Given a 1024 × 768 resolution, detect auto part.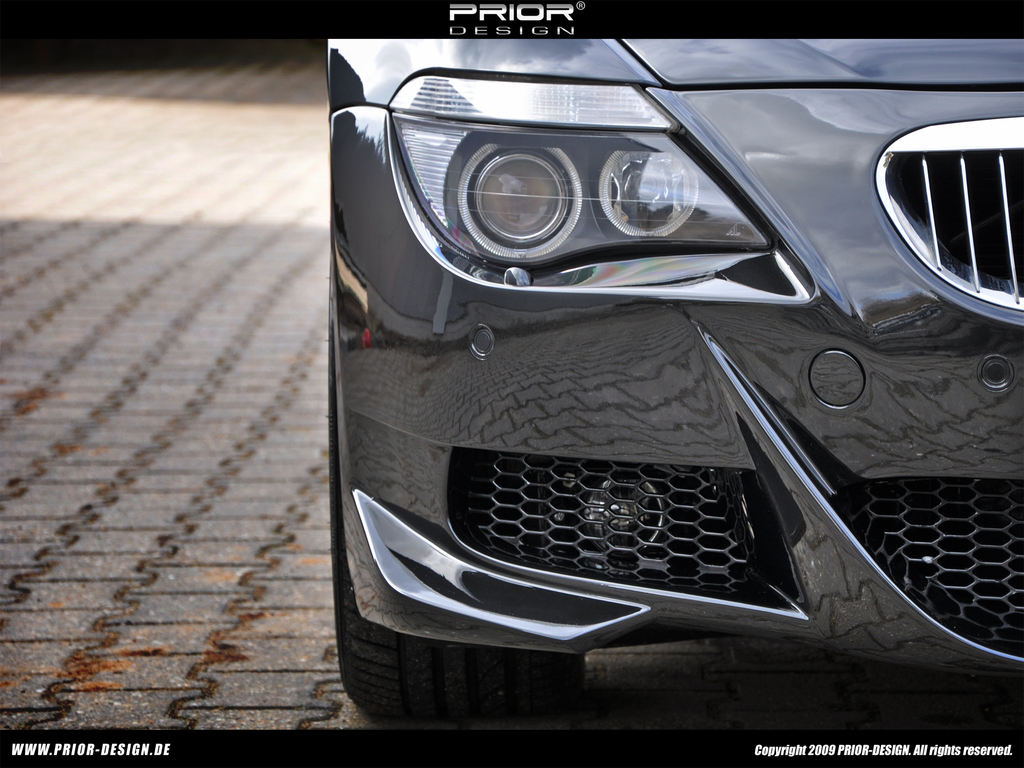
x1=868, y1=116, x2=1023, y2=321.
